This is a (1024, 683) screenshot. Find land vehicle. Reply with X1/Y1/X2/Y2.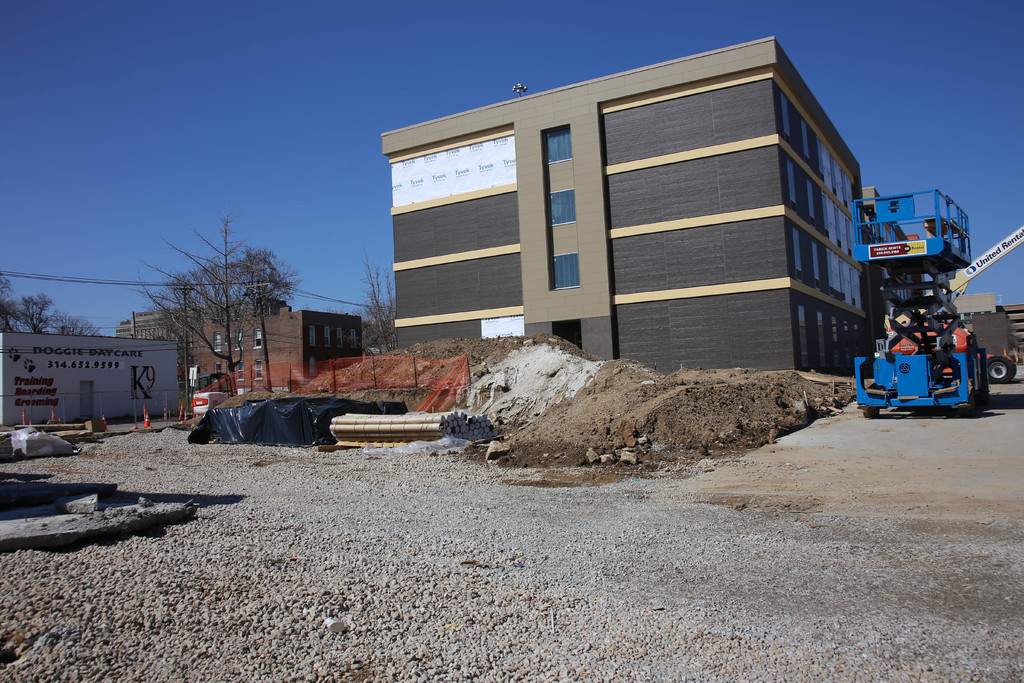
855/188/991/421.
